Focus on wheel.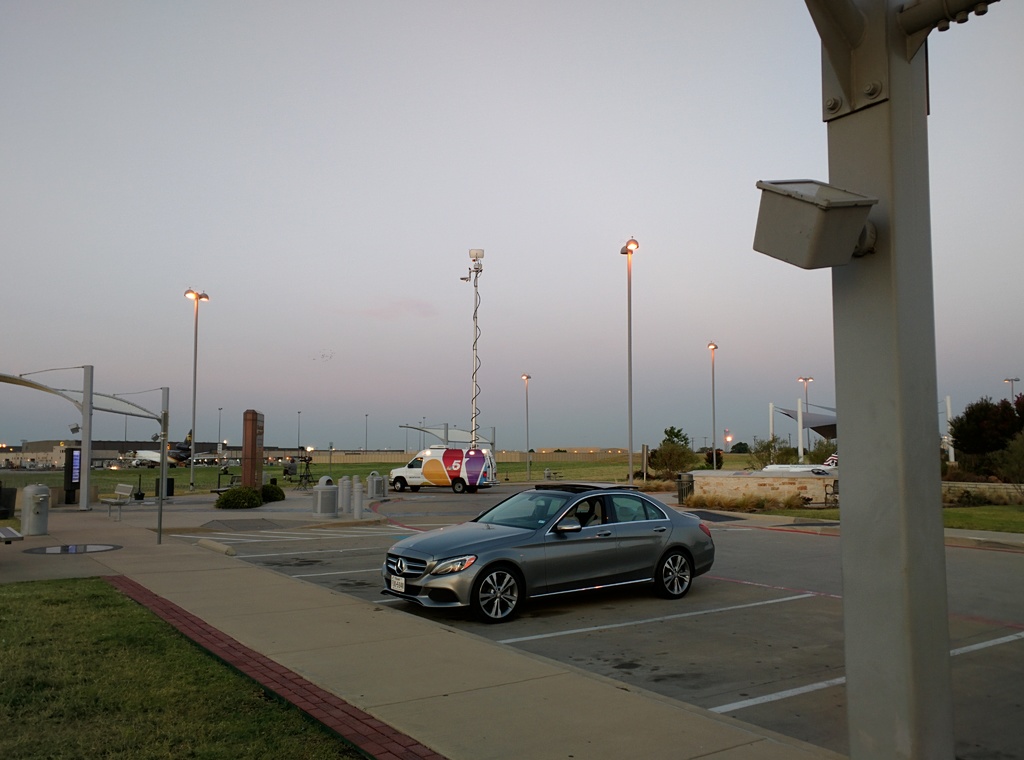
Focused at <region>456, 478, 468, 496</region>.
